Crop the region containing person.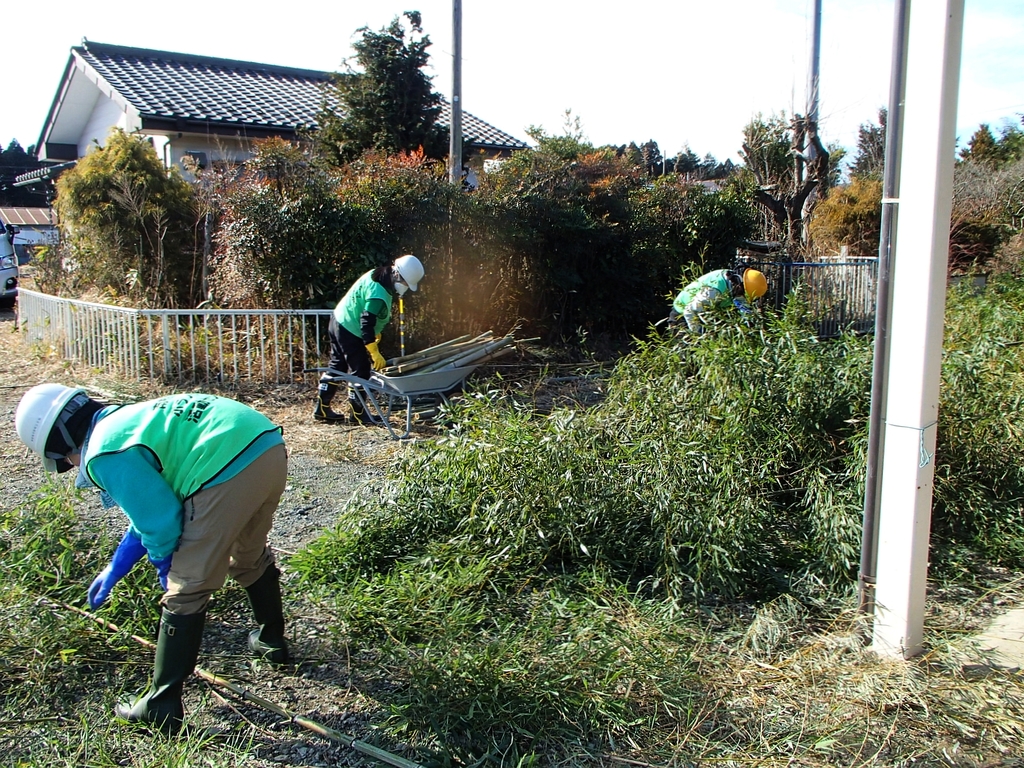
Crop region: region(666, 265, 765, 338).
